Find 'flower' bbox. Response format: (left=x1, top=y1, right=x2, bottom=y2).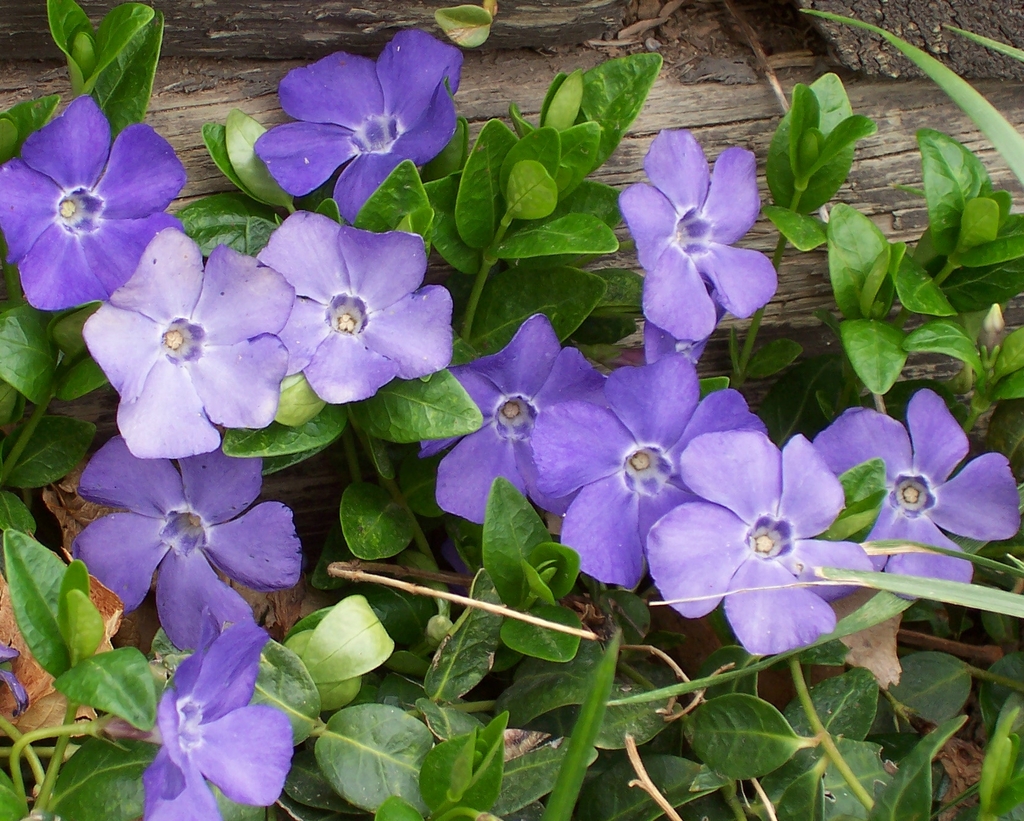
(left=810, top=394, right=1023, bottom=598).
